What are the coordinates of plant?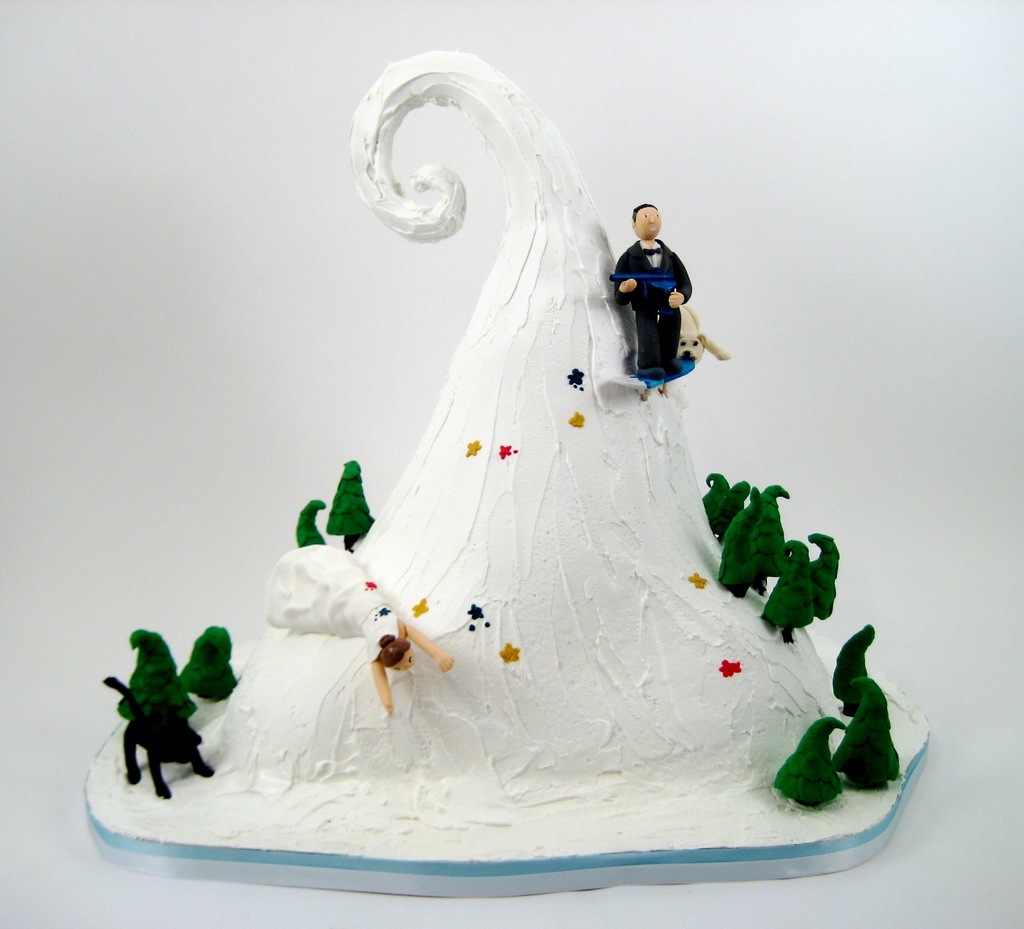
pyautogui.locateOnScreen(705, 470, 724, 521).
